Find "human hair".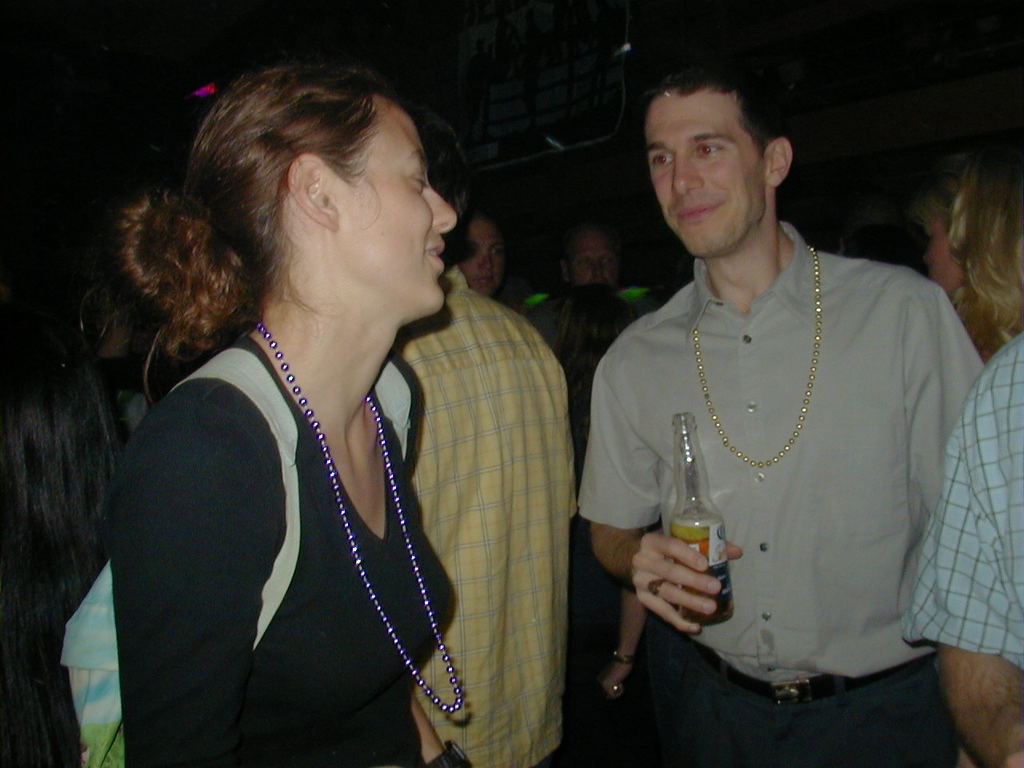
122, 58, 439, 406.
